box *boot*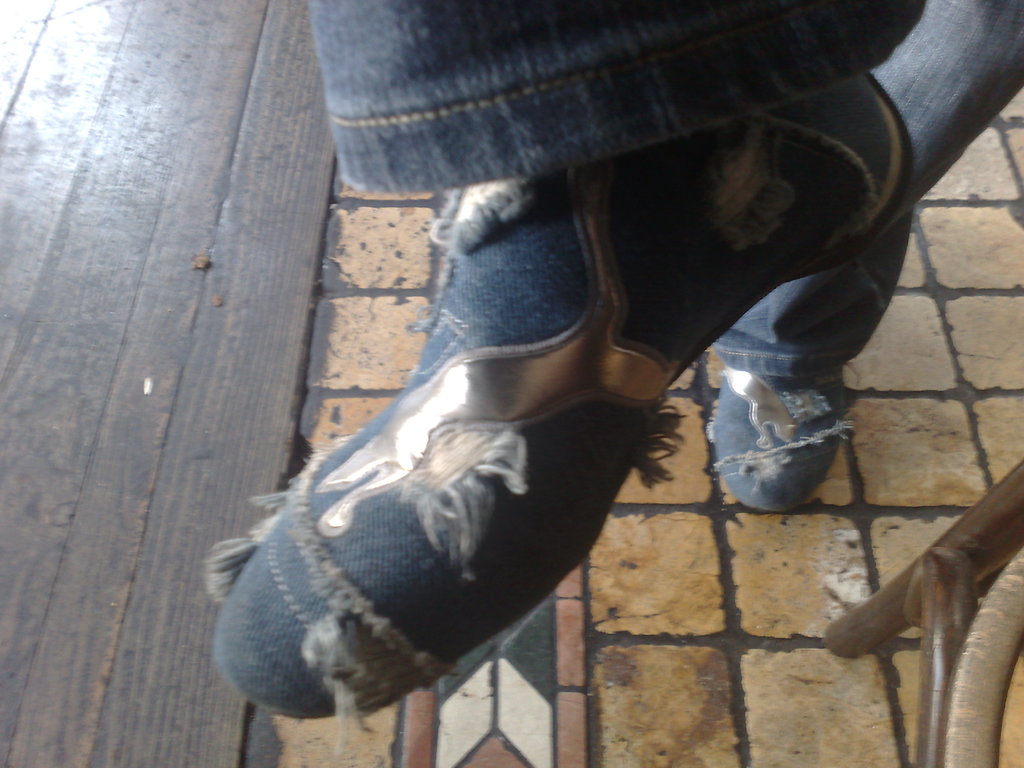
x1=221, y1=102, x2=886, y2=732
